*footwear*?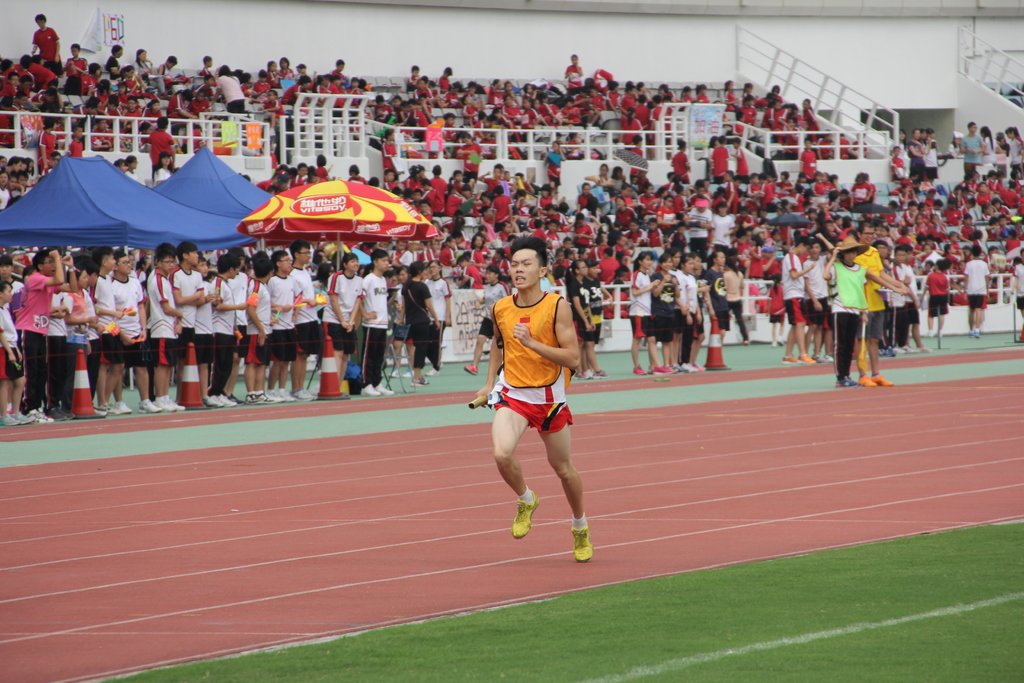
box(633, 365, 646, 375)
